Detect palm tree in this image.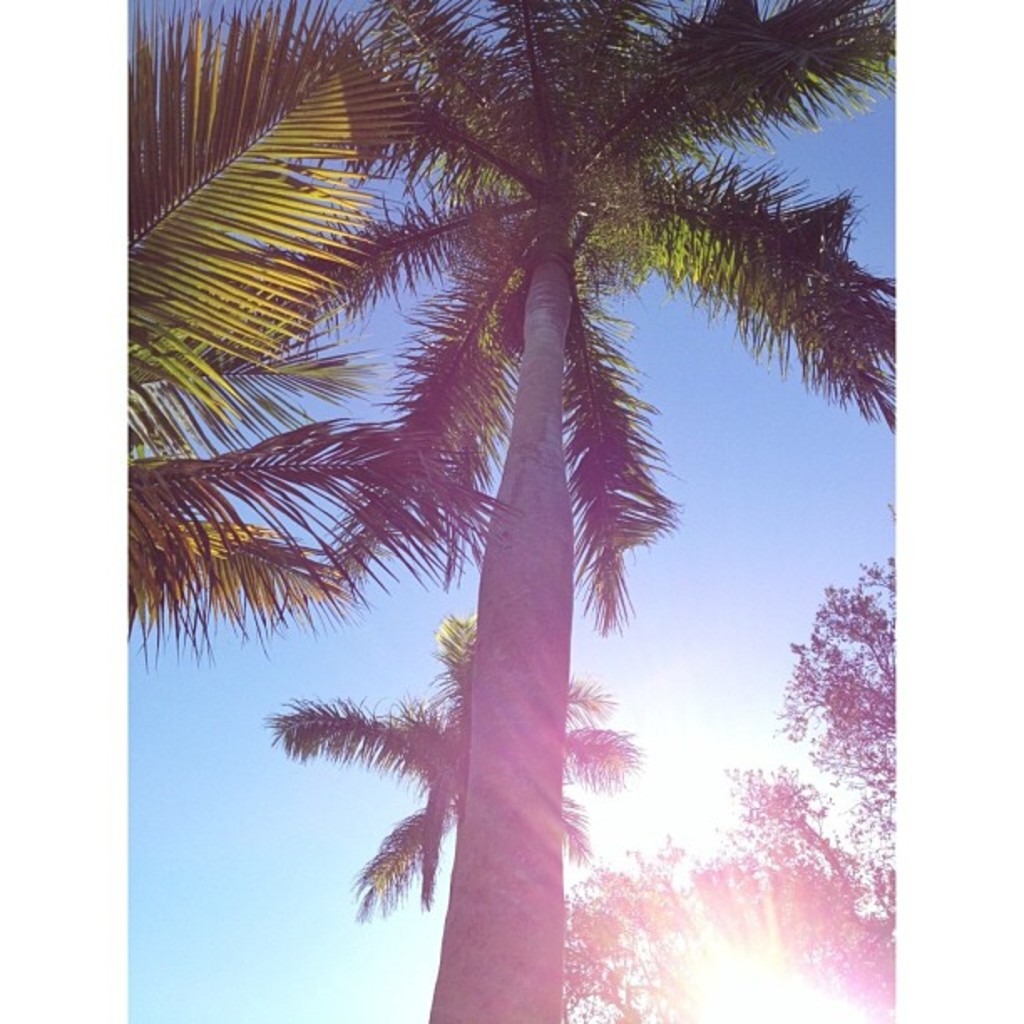
Detection: (left=102, top=0, right=865, bottom=1023).
